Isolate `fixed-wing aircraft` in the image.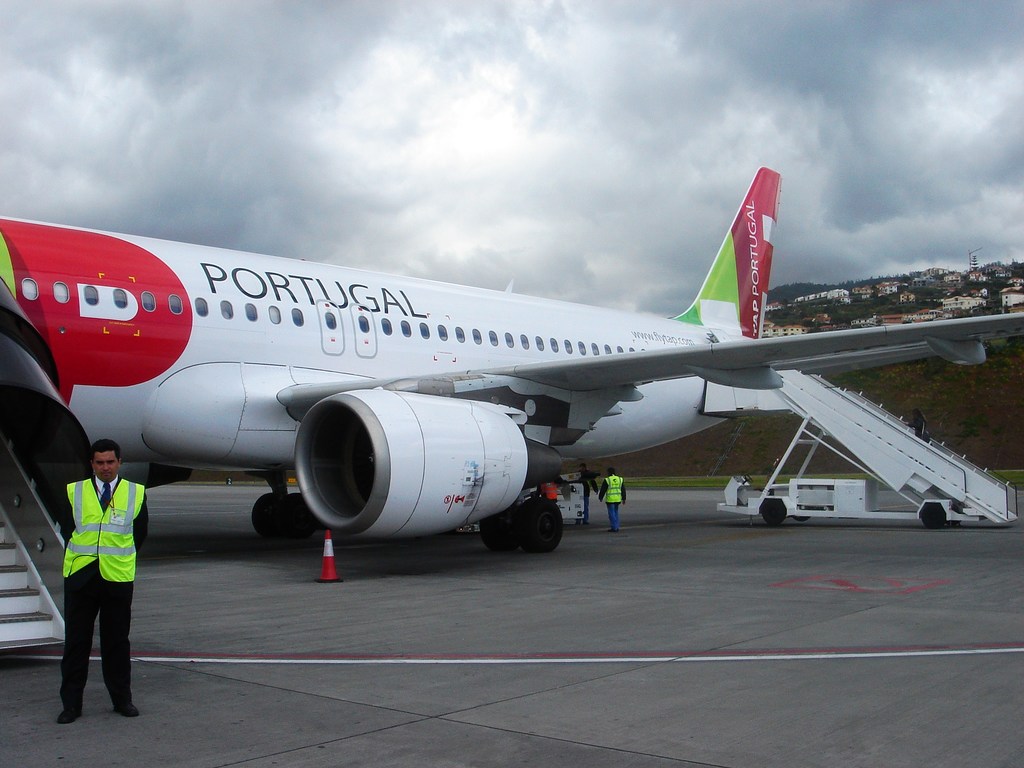
Isolated region: region(0, 169, 1023, 653).
